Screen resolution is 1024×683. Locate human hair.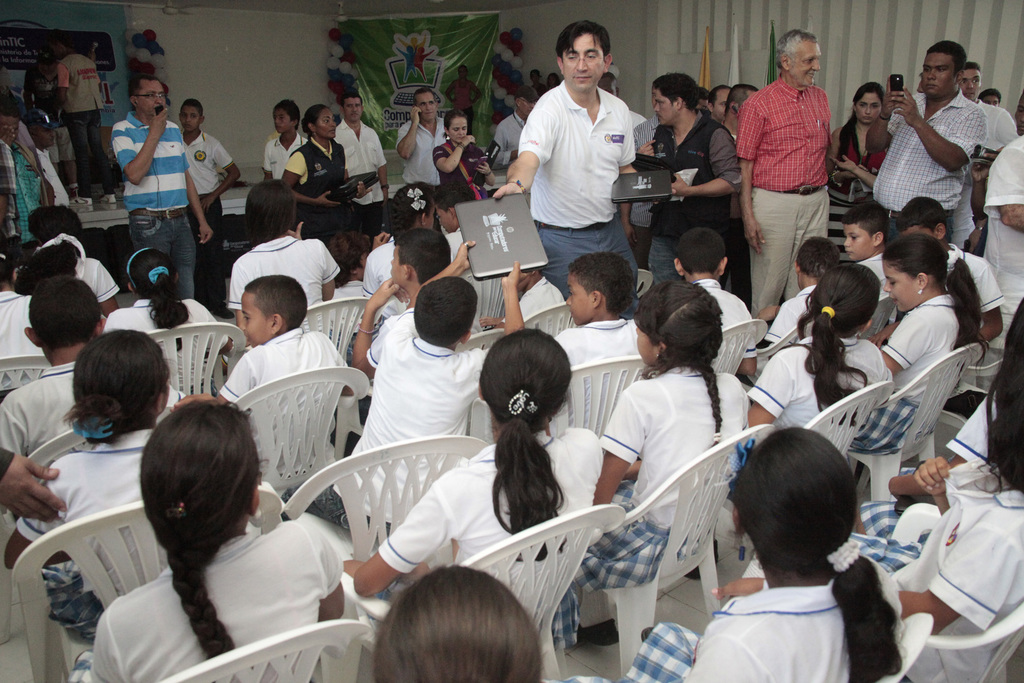
bbox=(554, 19, 610, 63).
